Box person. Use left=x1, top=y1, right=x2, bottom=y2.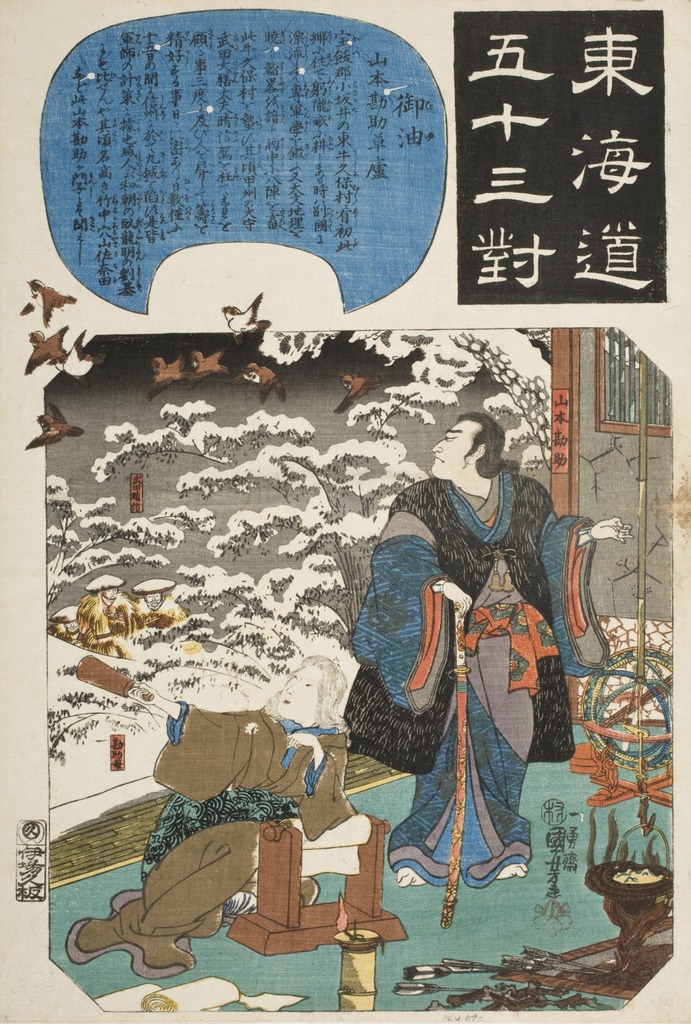
left=68, top=657, right=357, bottom=979.
